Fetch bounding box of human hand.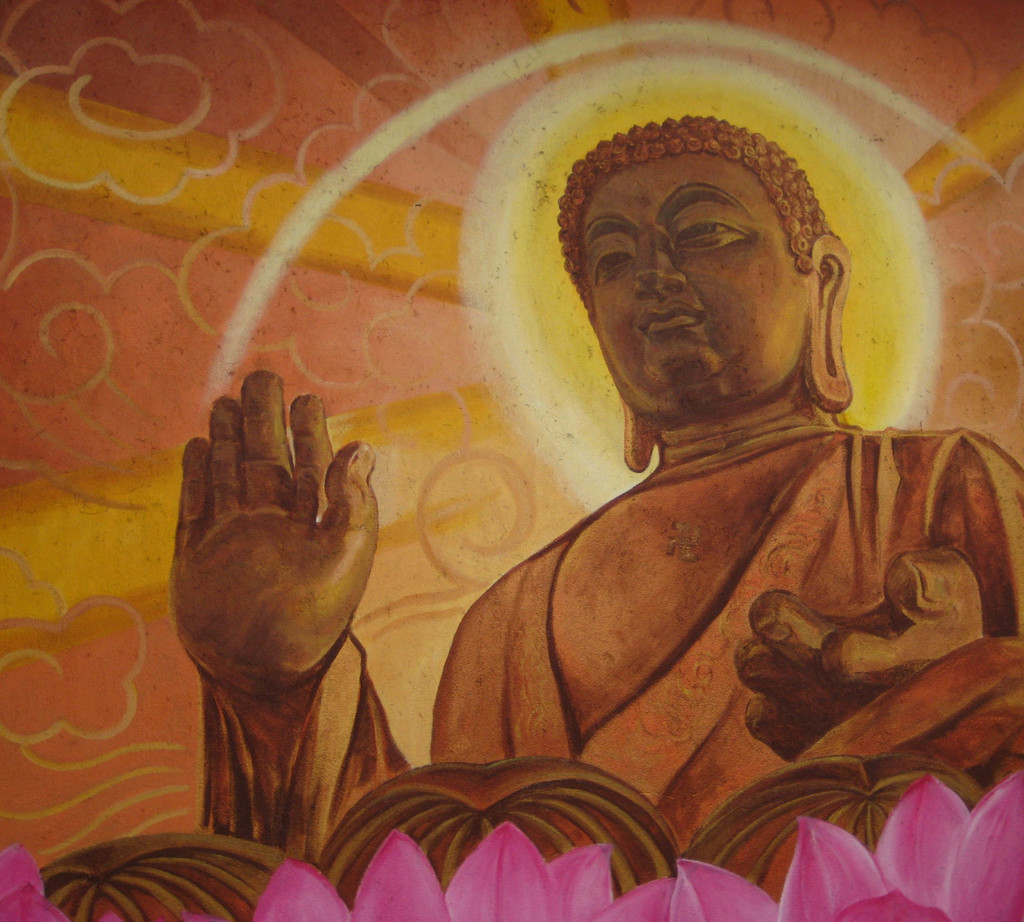
Bbox: 157 382 397 771.
